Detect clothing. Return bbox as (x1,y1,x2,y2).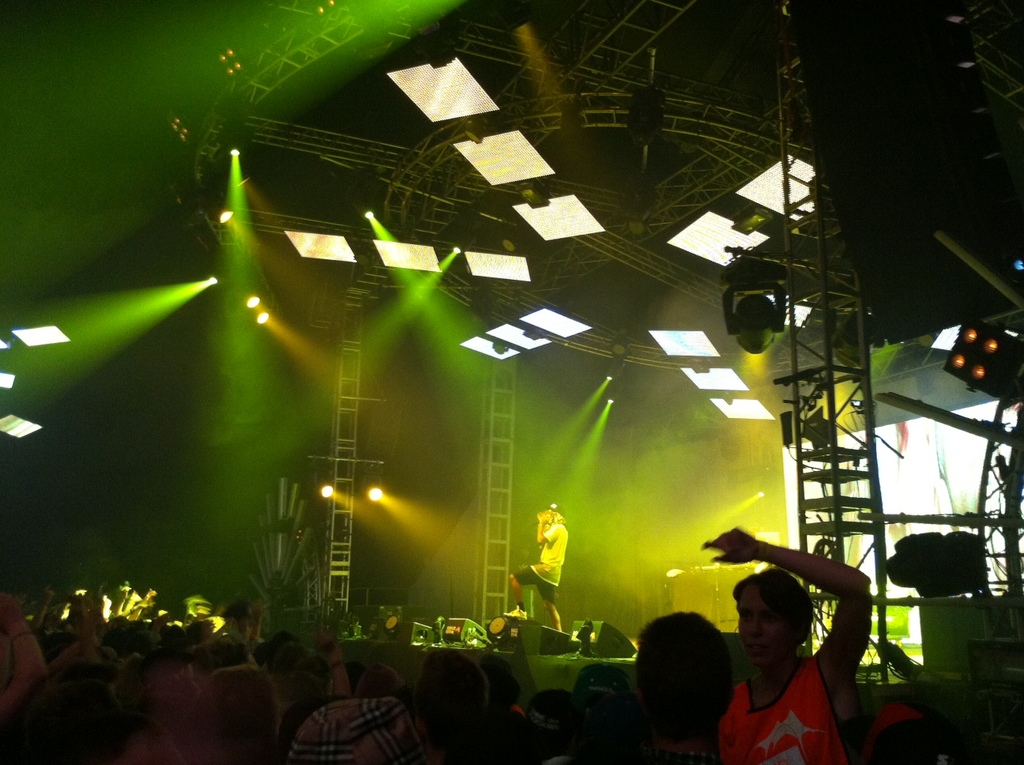
(714,656,852,763).
